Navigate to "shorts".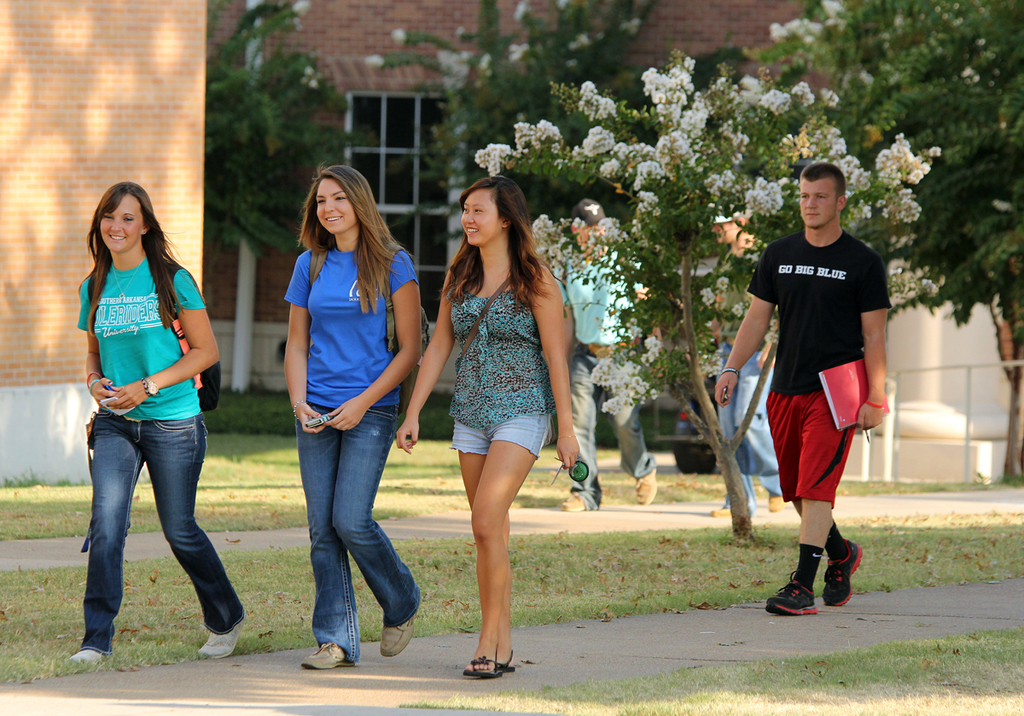
Navigation target: bbox(452, 412, 552, 459).
